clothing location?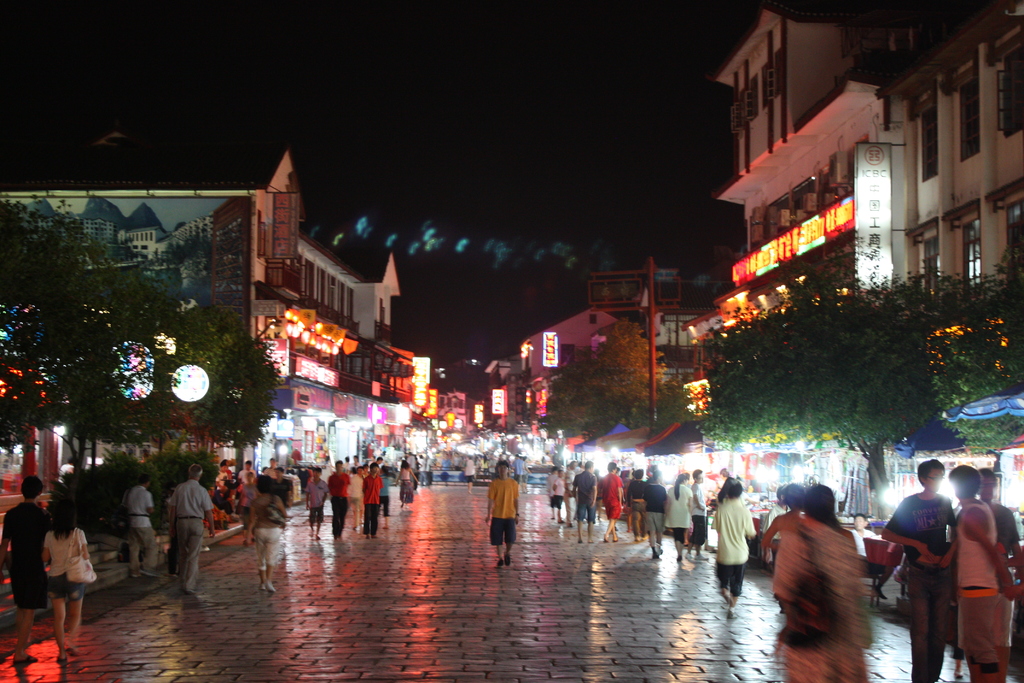
<bbox>770, 513, 872, 682</bbox>
